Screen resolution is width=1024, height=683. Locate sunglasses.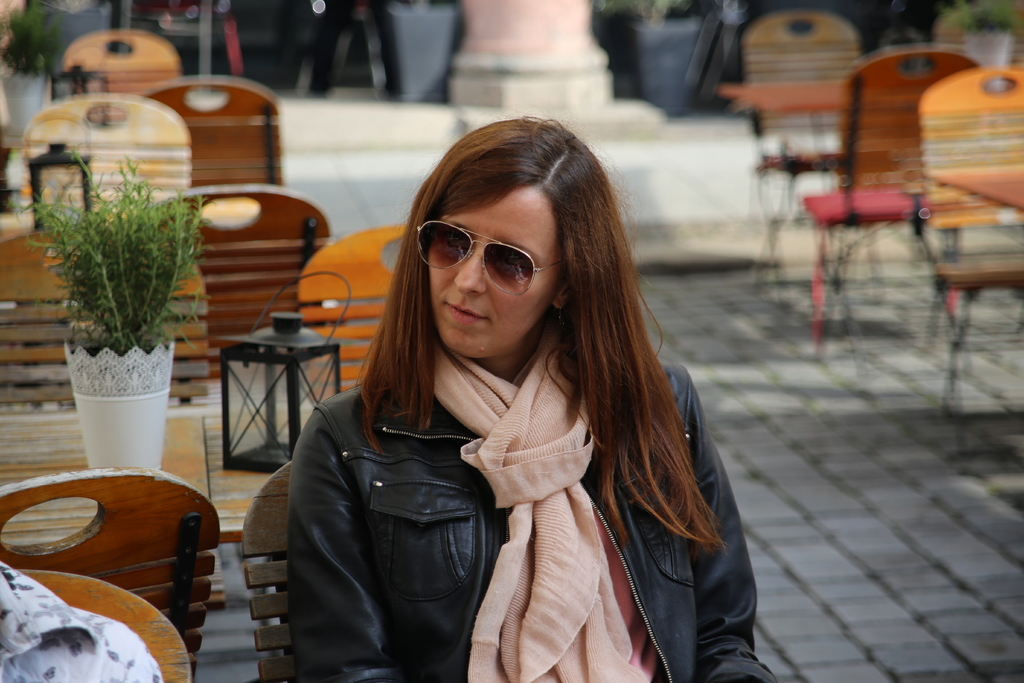
<region>412, 218, 563, 304</region>.
